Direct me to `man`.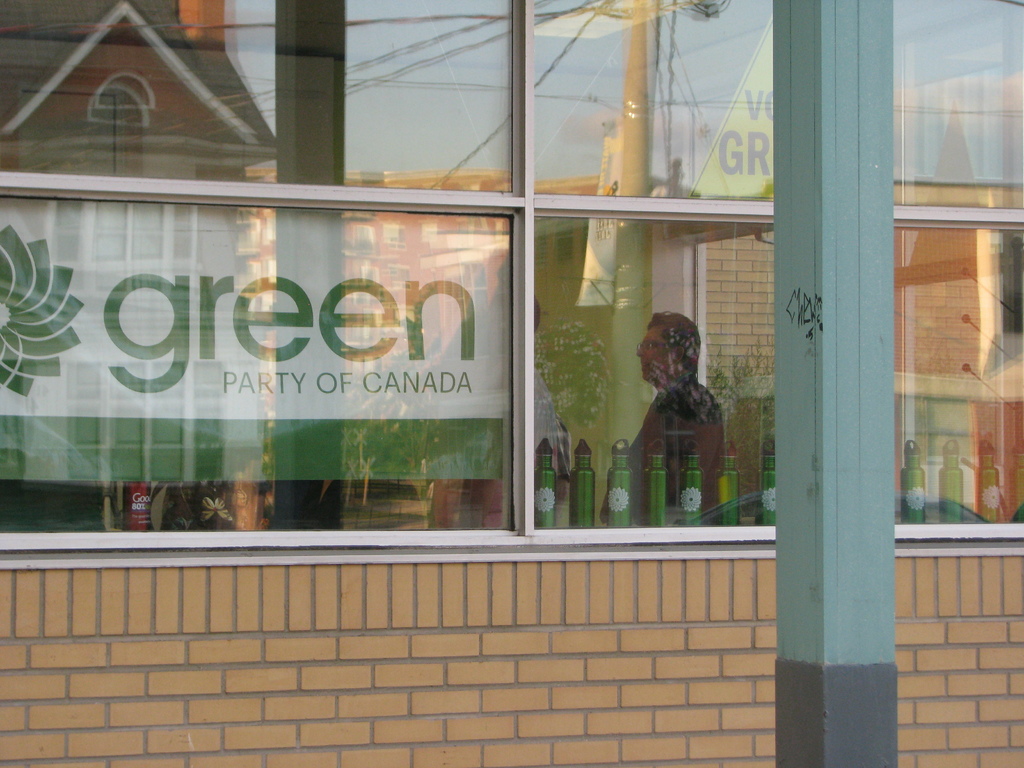
Direction: BBox(632, 305, 756, 527).
